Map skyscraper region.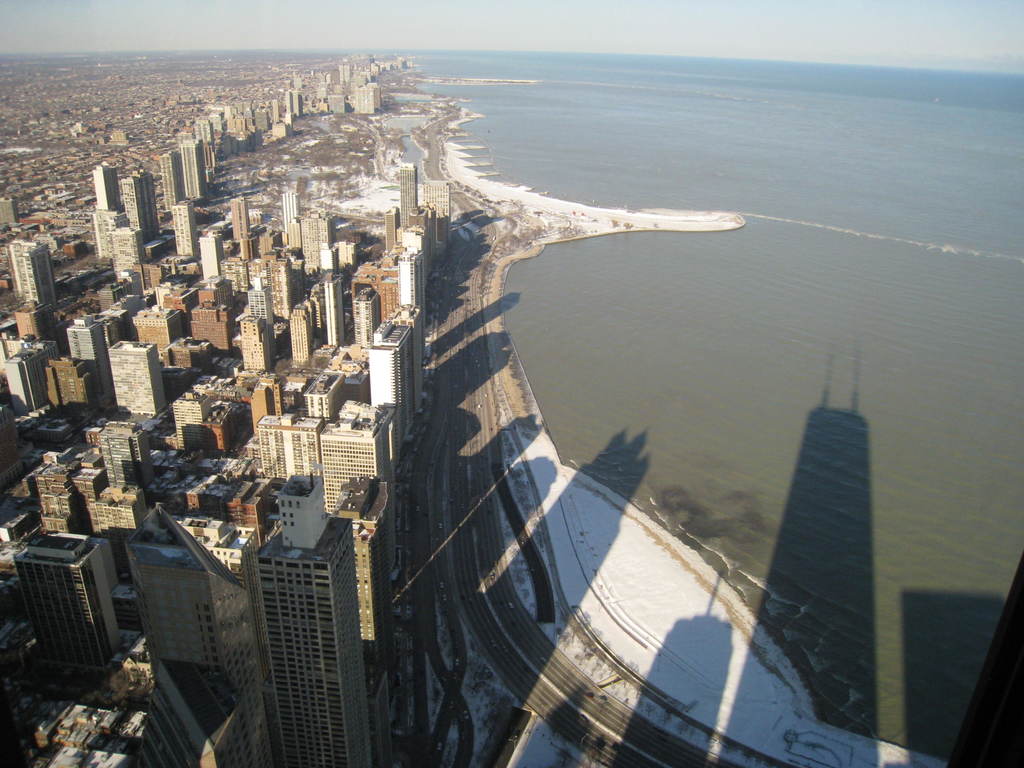
Mapped to locate(236, 474, 376, 767).
